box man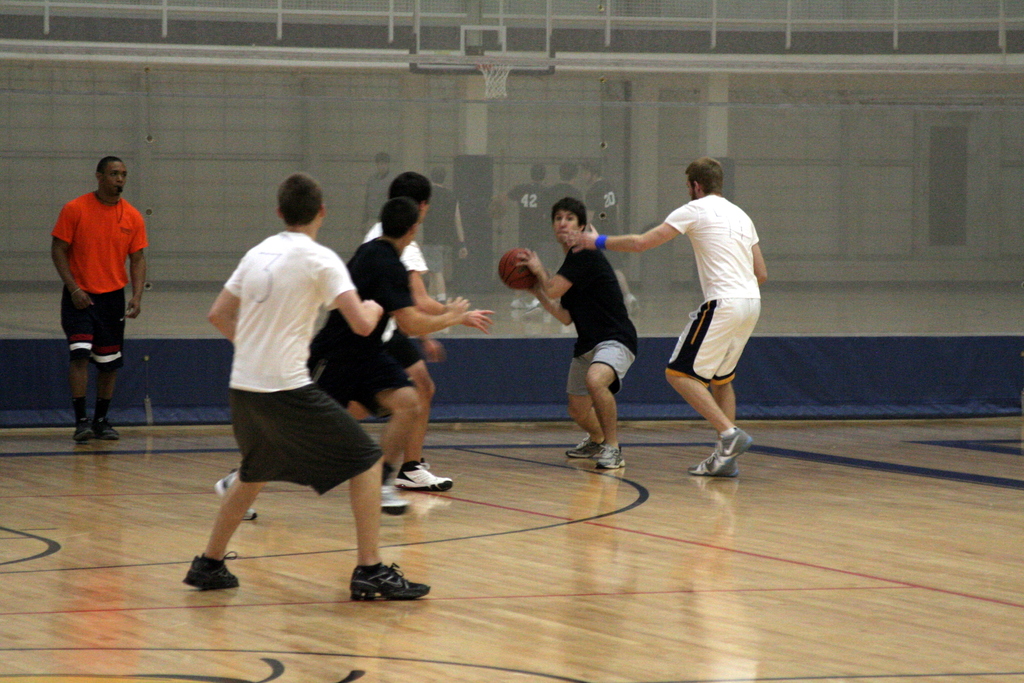
bbox=[419, 169, 468, 303]
